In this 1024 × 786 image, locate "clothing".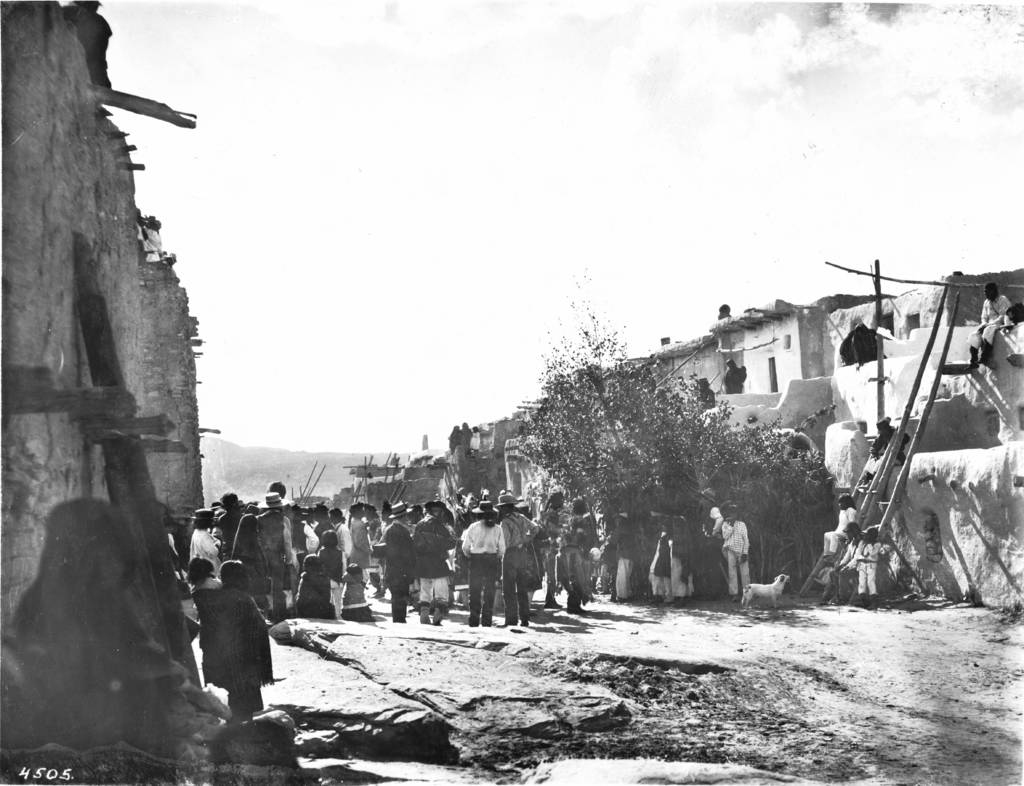
Bounding box: left=347, top=516, right=371, bottom=569.
